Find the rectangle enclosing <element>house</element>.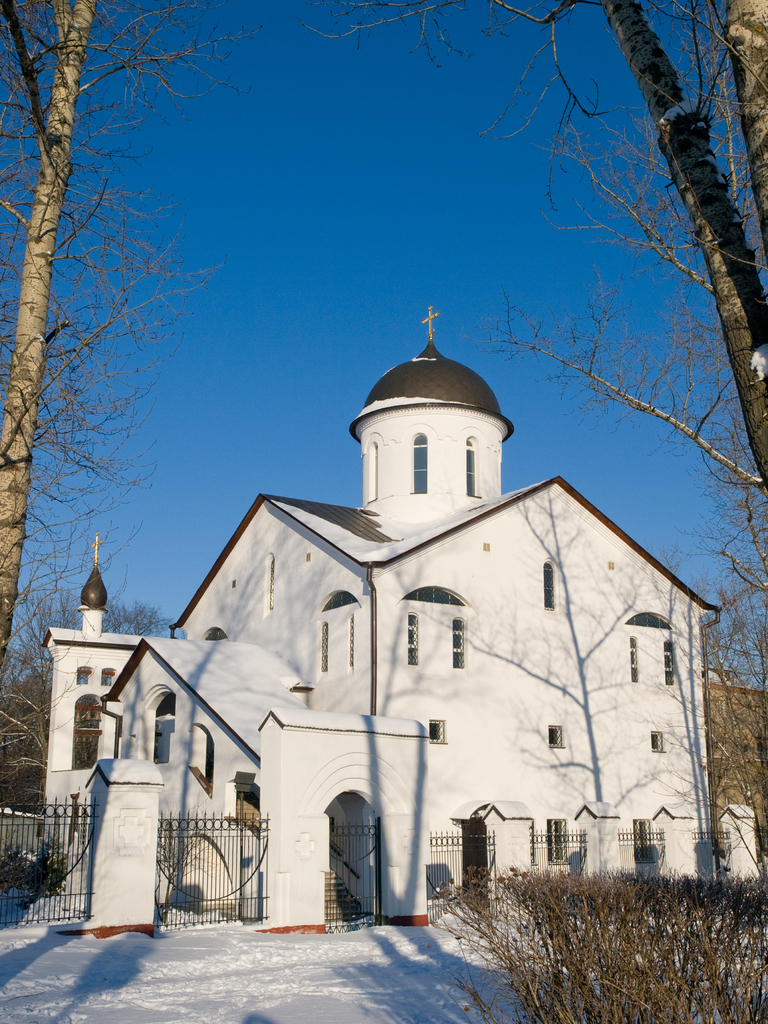
{"left": 42, "top": 302, "right": 712, "bottom": 927}.
